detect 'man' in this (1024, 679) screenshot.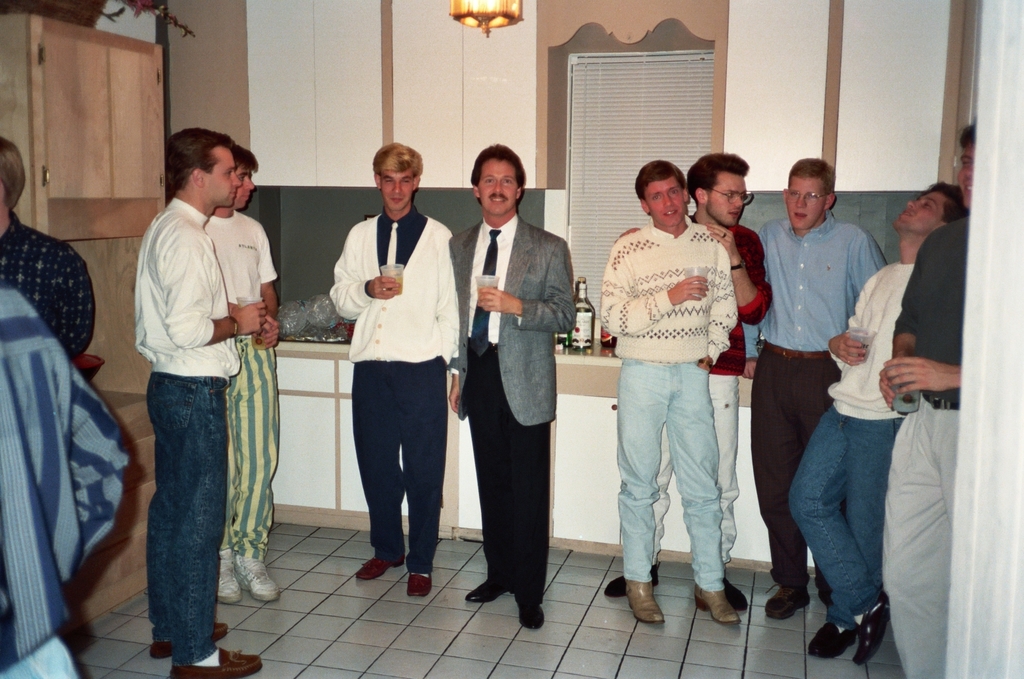
Detection: Rect(766, 154, 891, 616).
